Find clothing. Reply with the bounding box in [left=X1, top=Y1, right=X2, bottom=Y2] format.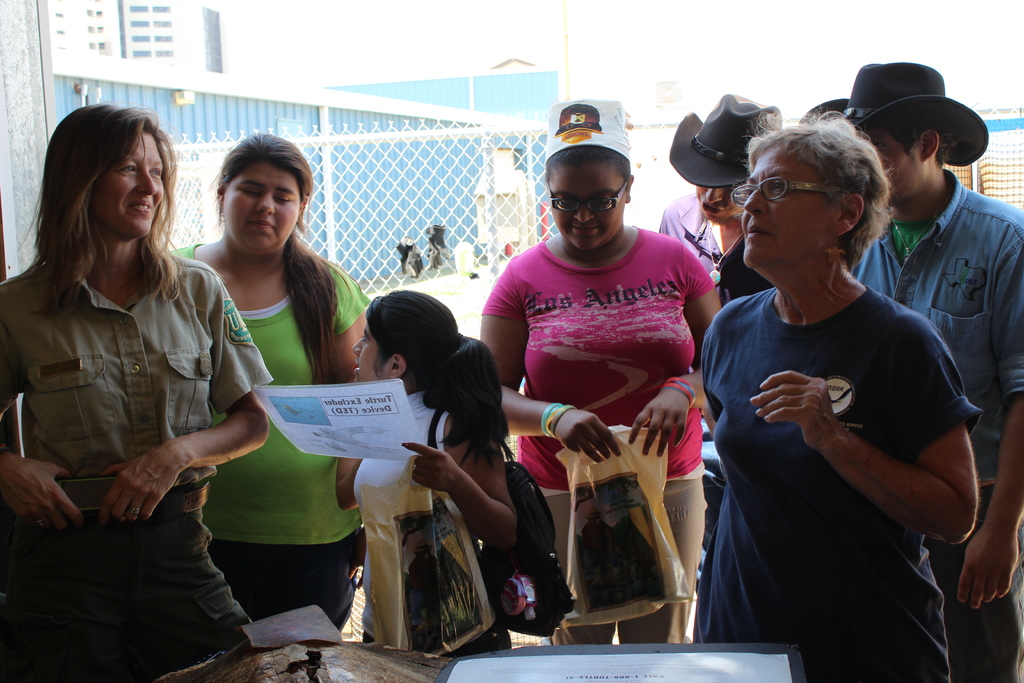
[left=480, top=222, right=715, bottom=649].
